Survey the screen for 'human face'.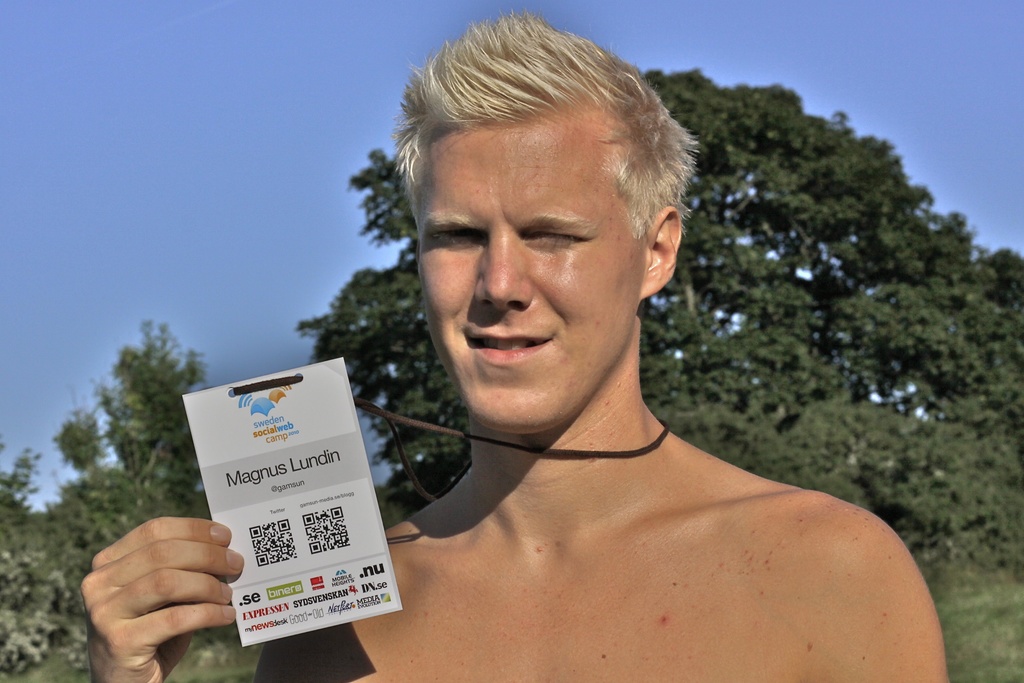
Survey found: BBox(422, 123, 636, 434).
